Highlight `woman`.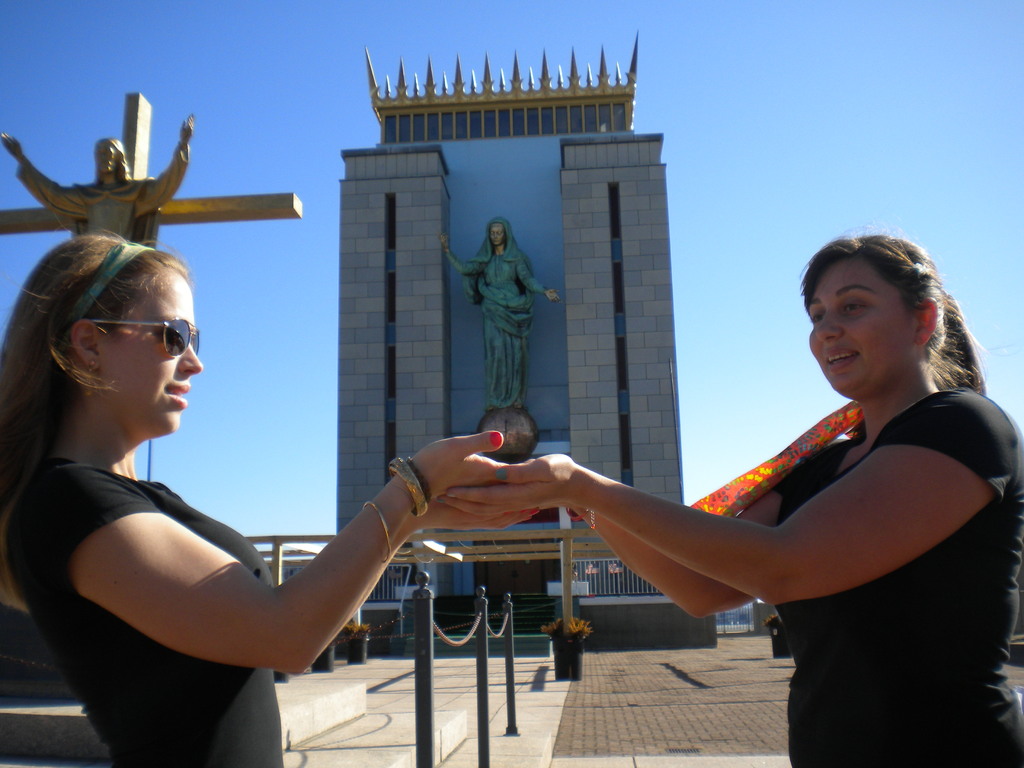
Highlighted region: (0, 229, 535, 767).
